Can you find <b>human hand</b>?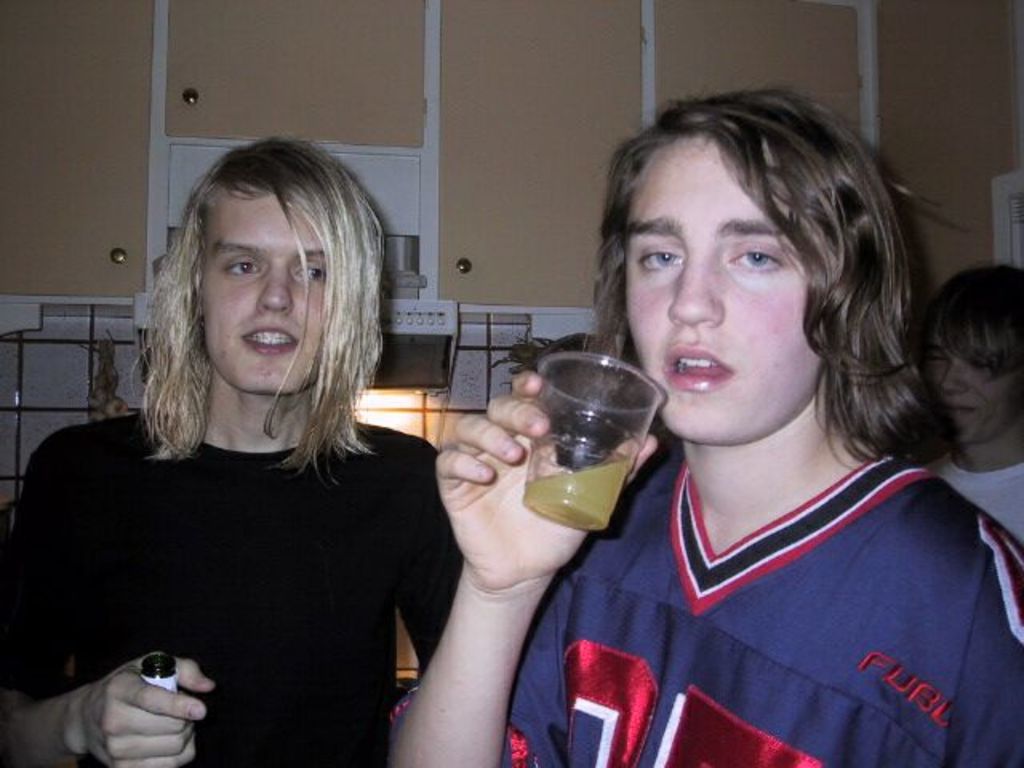
Yes, bounding box: x1=430 y1=373 x2=659 y2=595.
